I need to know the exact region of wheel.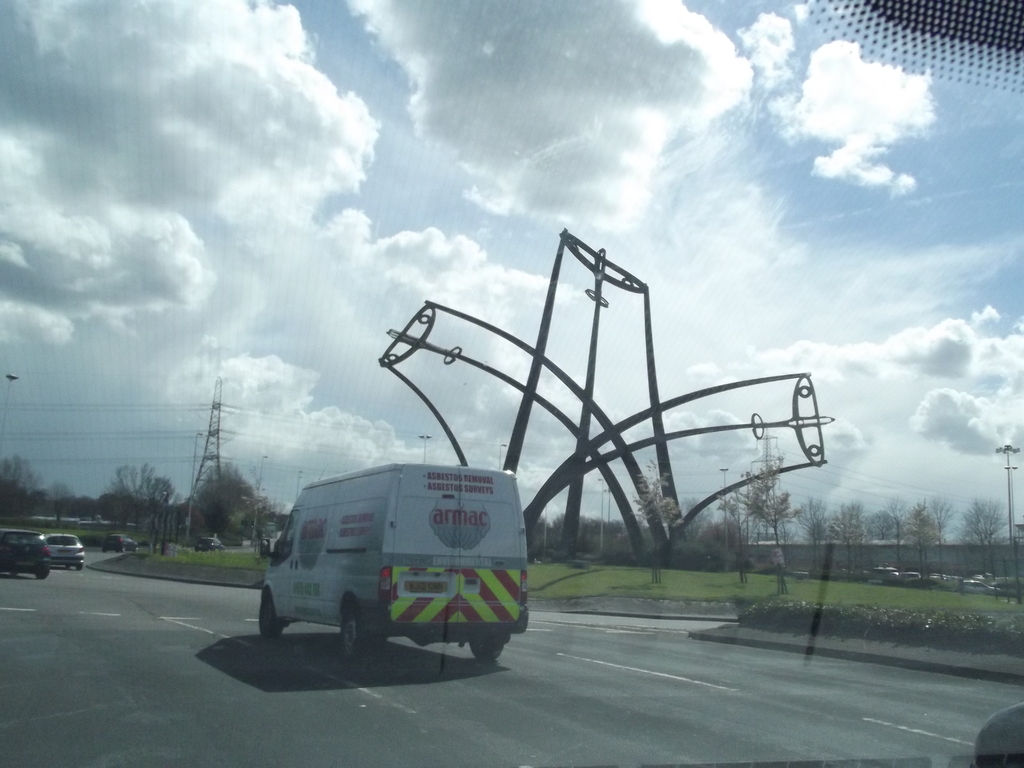
Region: box=[468, 643, 502, 660].
